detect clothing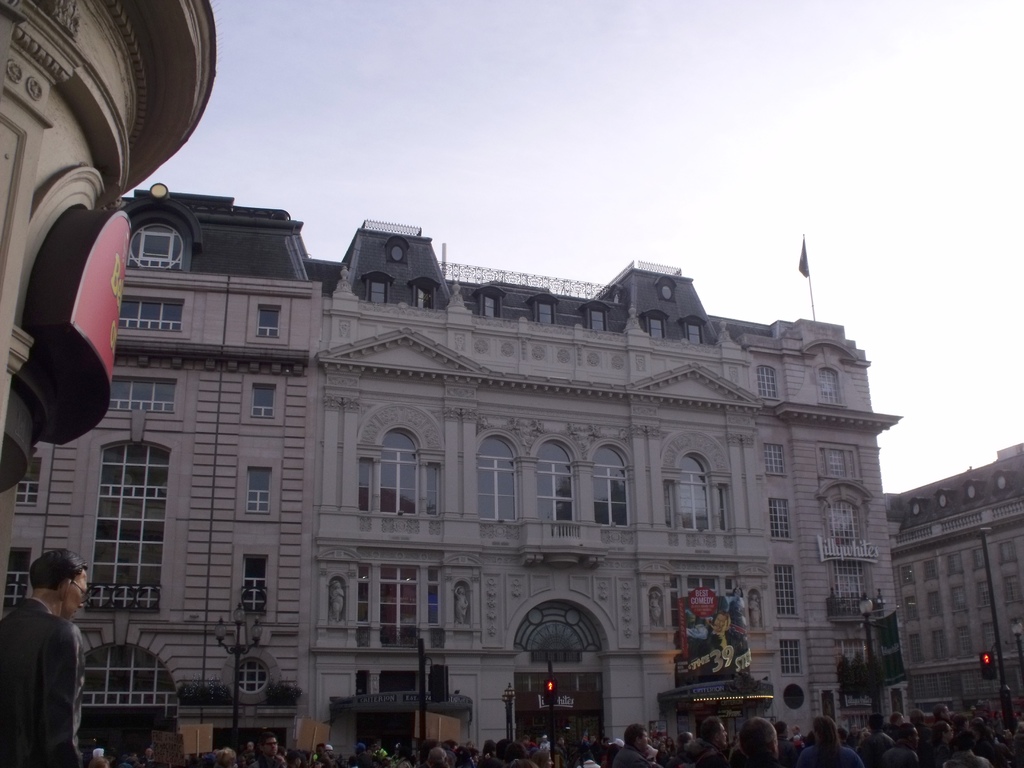
[612, 744, 654, 767]
